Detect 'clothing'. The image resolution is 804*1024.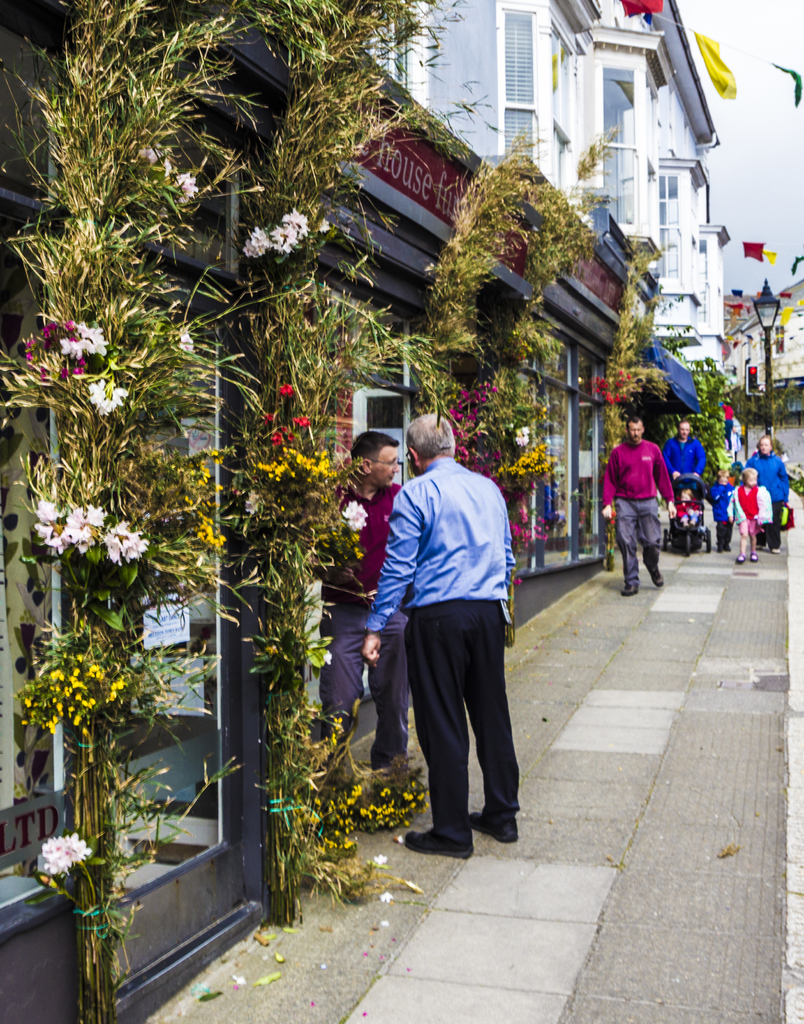
(left=320, top=483, right=411, bottom=761).
